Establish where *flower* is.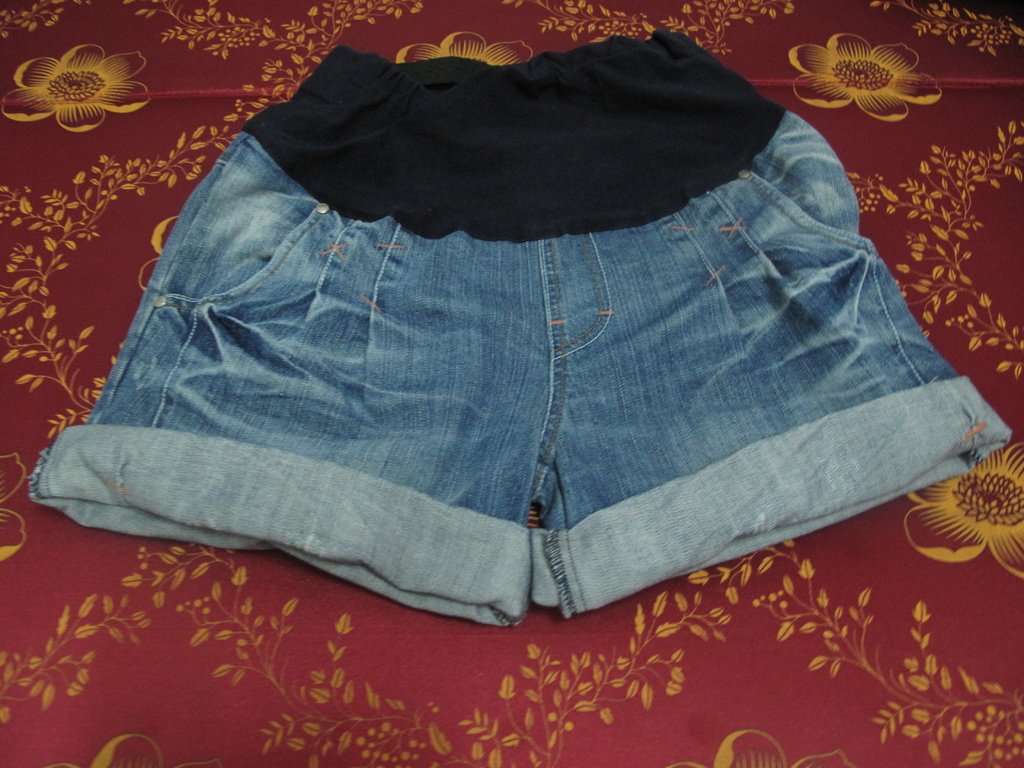
Established at box(787, 29, 940, 124).
